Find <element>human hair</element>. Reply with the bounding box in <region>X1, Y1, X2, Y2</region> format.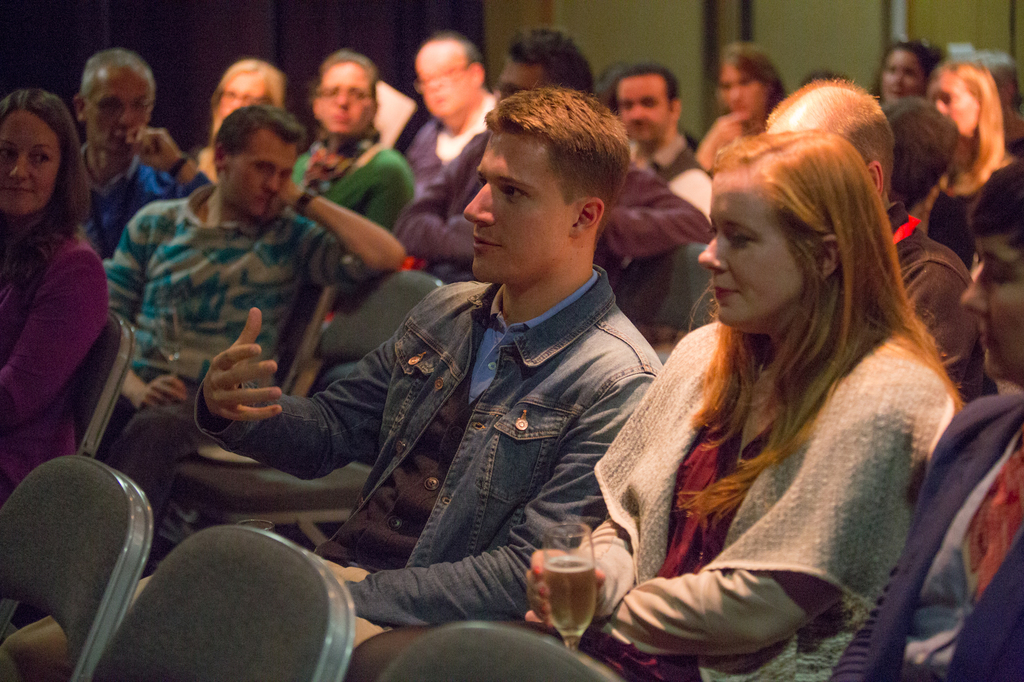
<region>315, 48, 383, 100</region>.
